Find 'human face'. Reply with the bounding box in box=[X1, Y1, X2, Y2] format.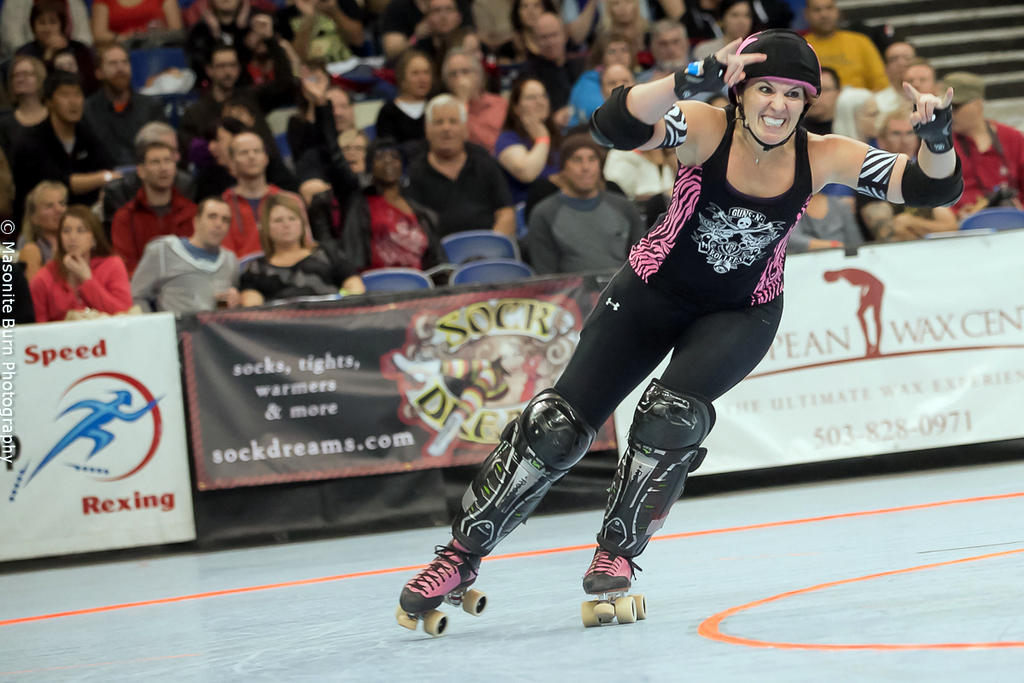
box=[266, 202, 302, 243].
